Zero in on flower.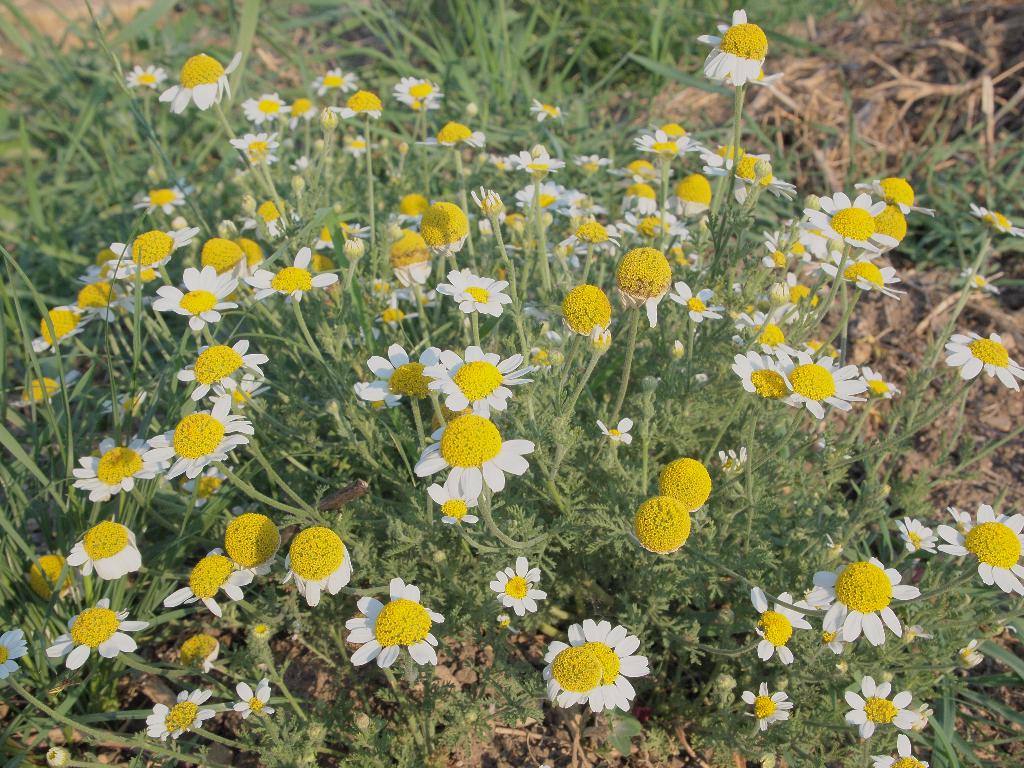
Zeroed in: left=744, top=684, right=792, bottom=732.
